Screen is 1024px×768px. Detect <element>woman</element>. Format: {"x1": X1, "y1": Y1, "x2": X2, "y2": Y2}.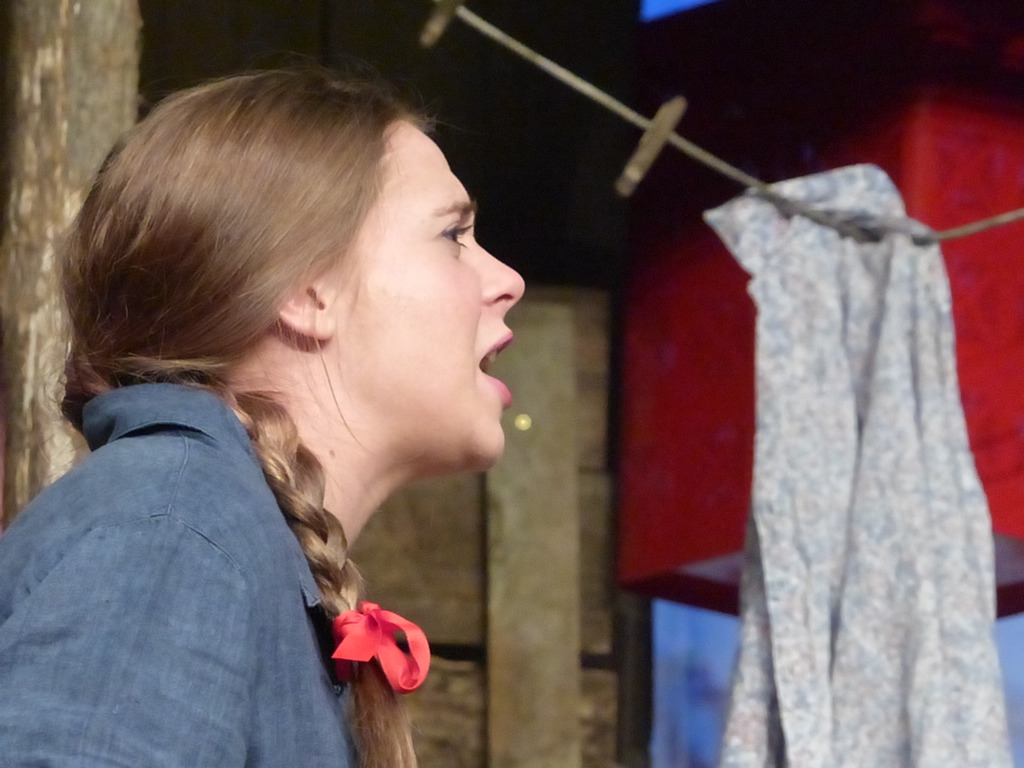
{"x1": 11, "y1": 90, "x2": 513, "y2": 762}.
